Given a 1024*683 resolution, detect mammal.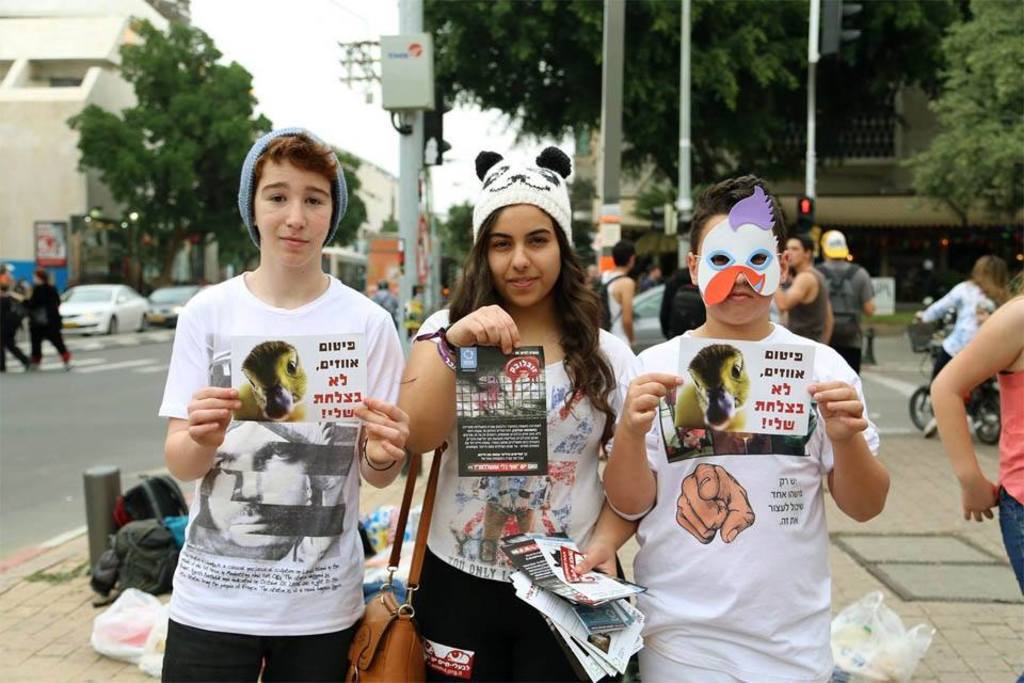
<region>141, 176, 414, 638</region>.
